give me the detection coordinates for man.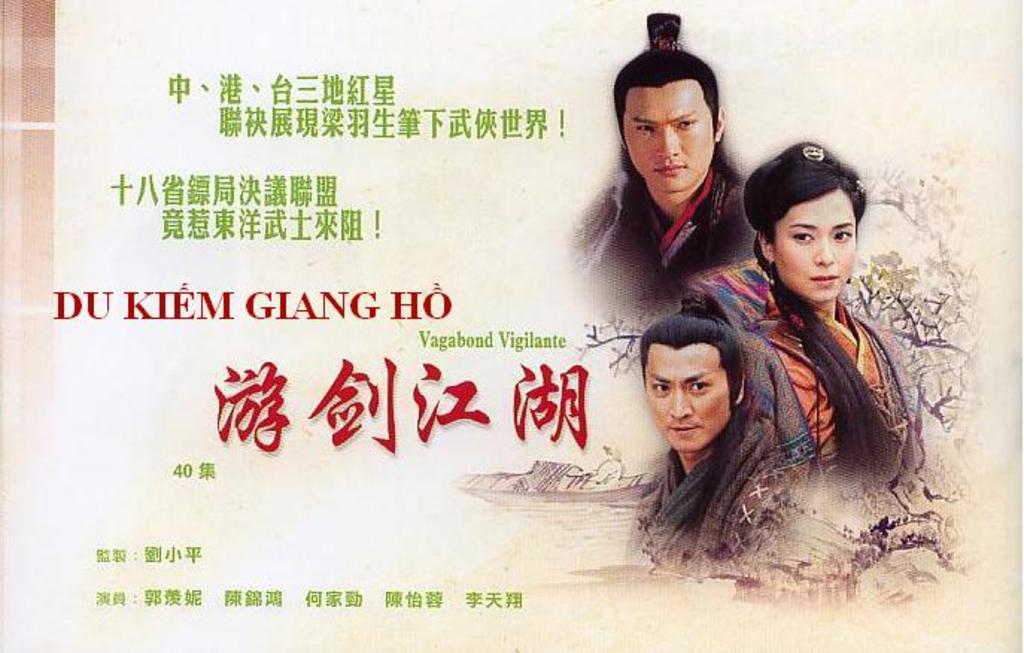
rect(633, 289, 806, 580).
